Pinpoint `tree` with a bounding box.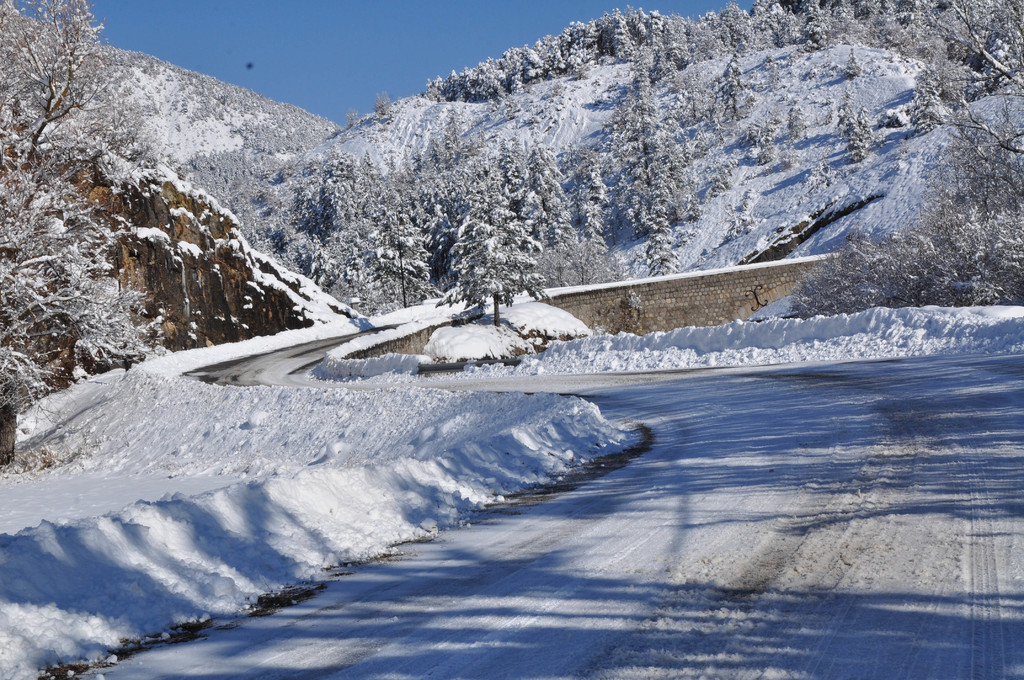
845,108,875,162.
